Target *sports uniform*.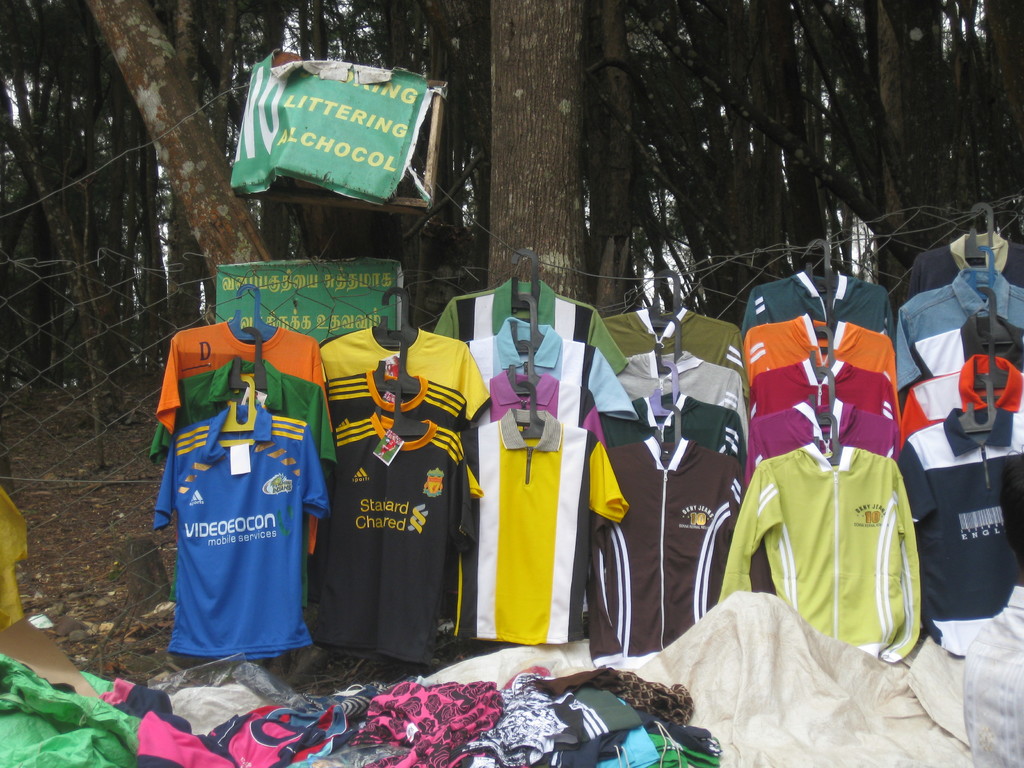
Target region: <bbox>426, 278, 630, 372</bbox>.
